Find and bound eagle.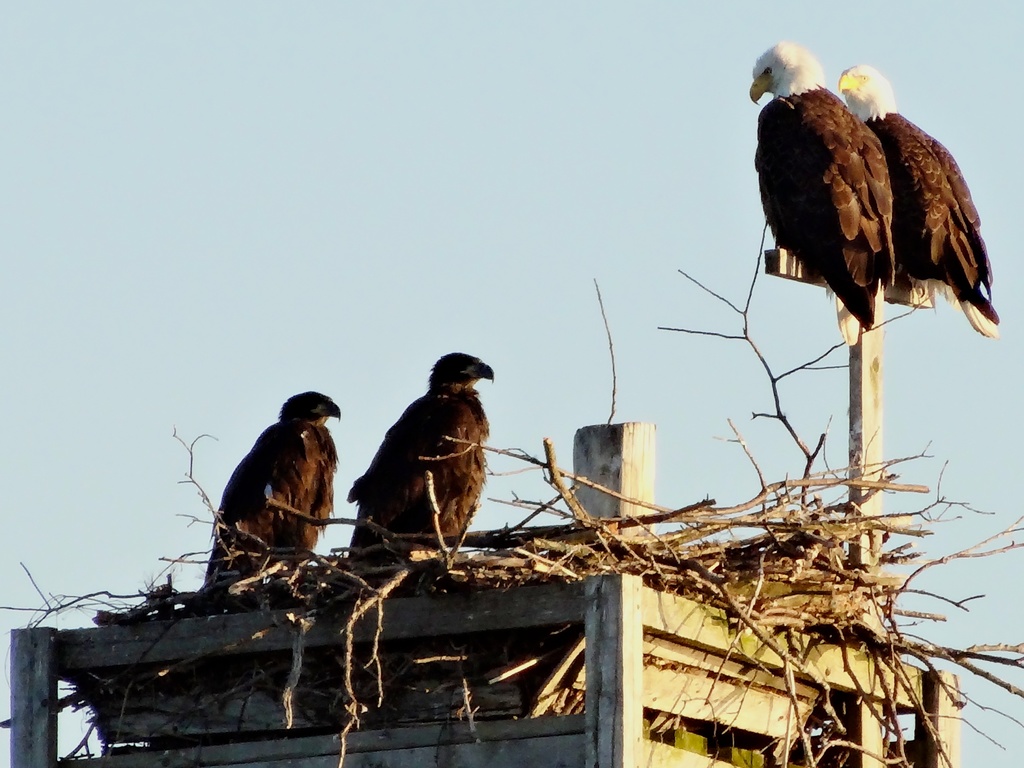
Bound: [200,385,339,581].
